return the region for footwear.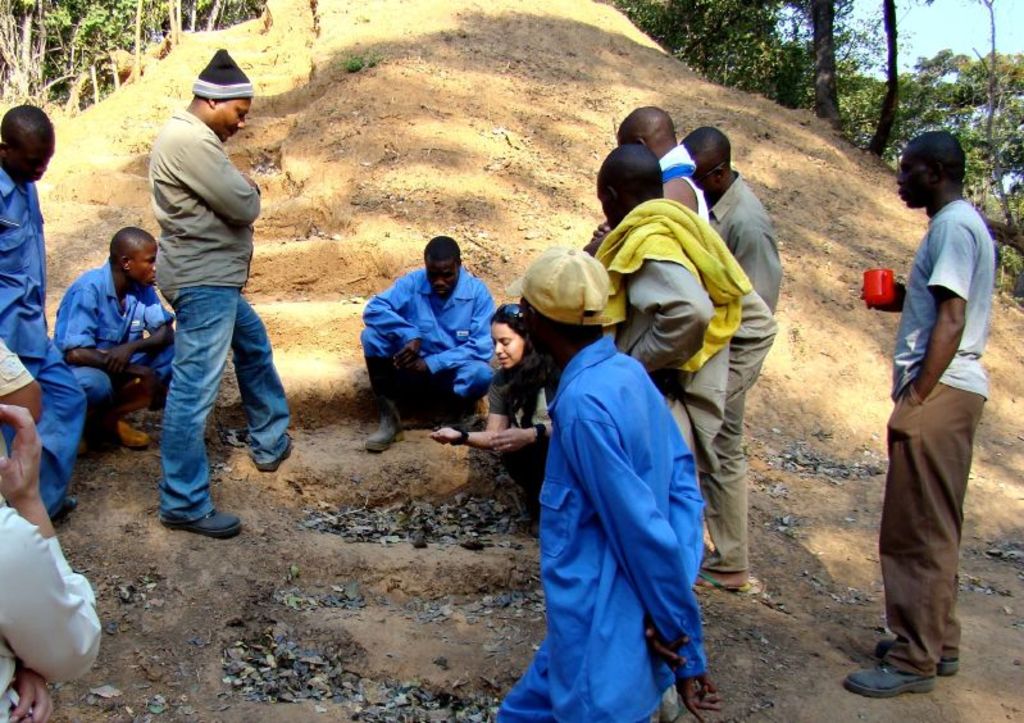
bbox=(118, 423, 151, 451).
